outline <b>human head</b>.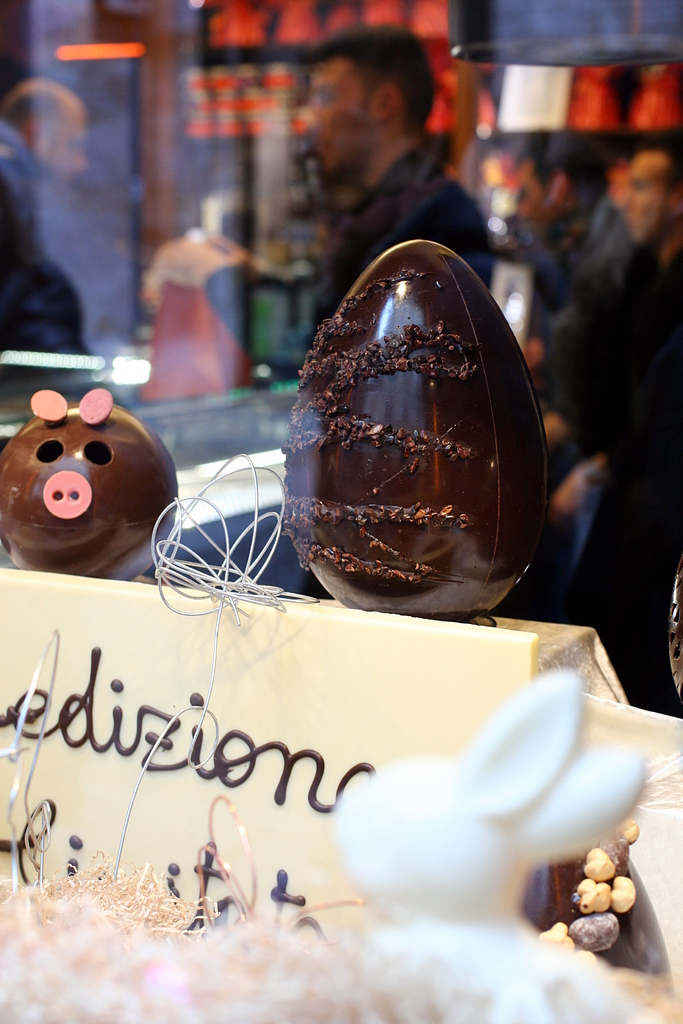
Outline: {"left": 0, "top": 79, "right": 92, "bottom": 184}.
